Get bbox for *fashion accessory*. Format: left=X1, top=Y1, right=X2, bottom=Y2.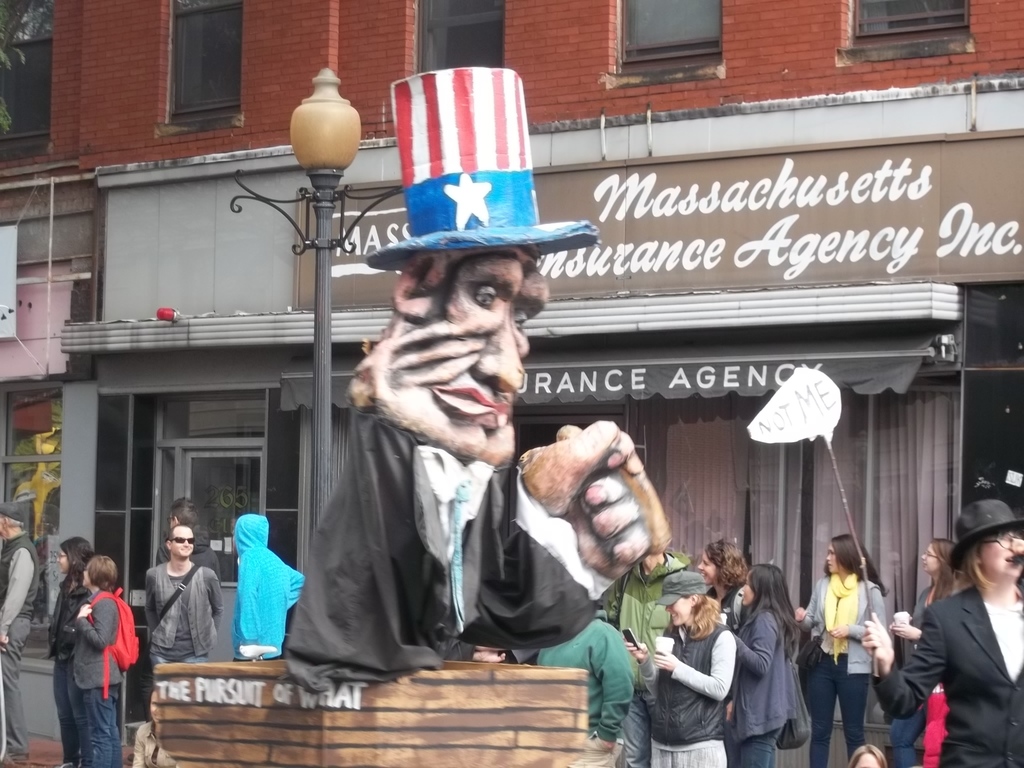
left=167, top=538, right=197, bottom=547.
